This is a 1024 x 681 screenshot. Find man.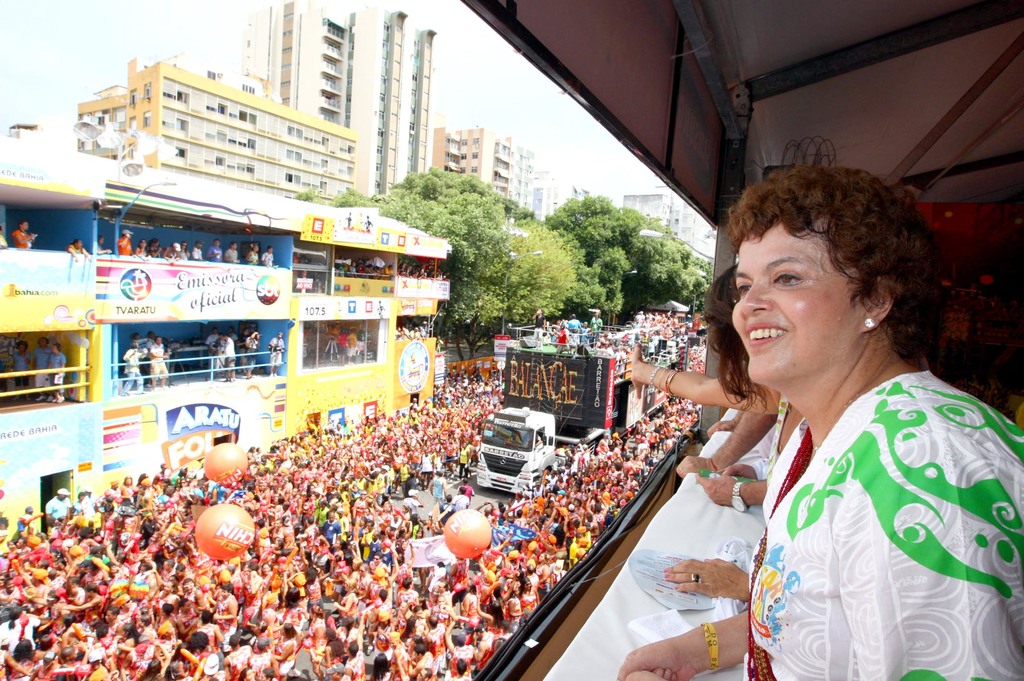
Bounding box: BBox(4, 337, 35, 396).
